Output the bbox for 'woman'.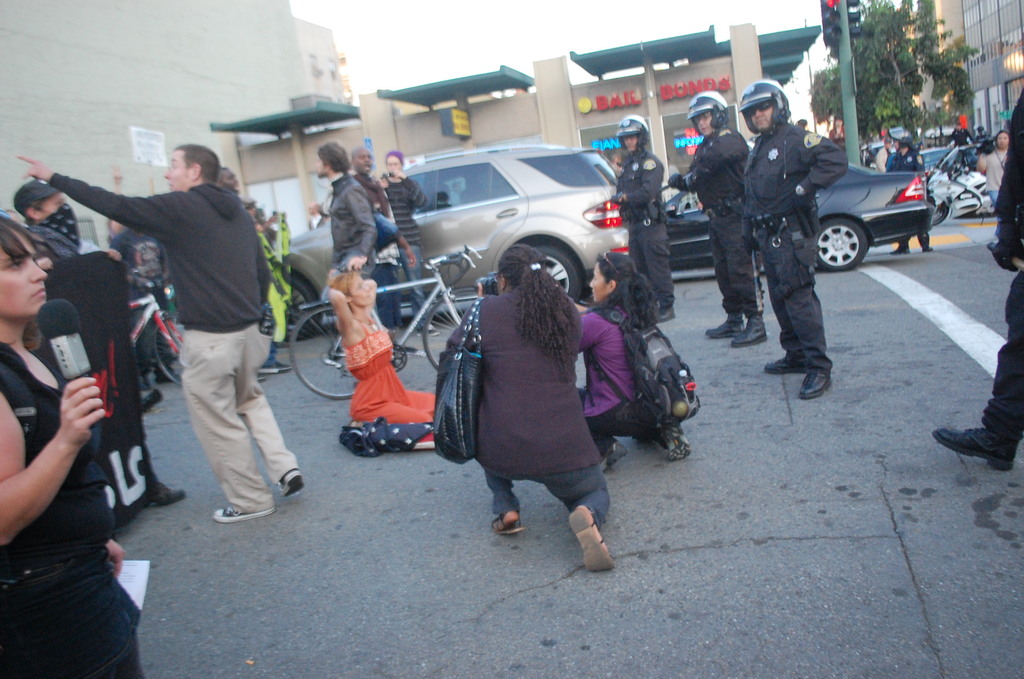
box=[829, 117, 843, 149].
